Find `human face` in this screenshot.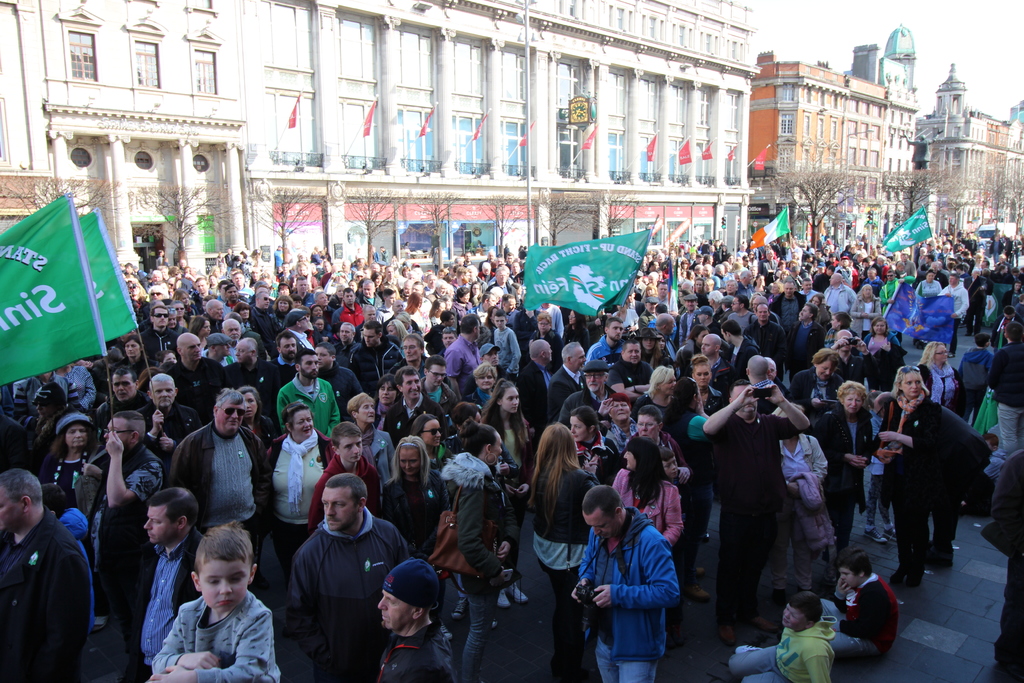
The bounding box for `human face` is left=662, top=456, right=678, bottom=479.
